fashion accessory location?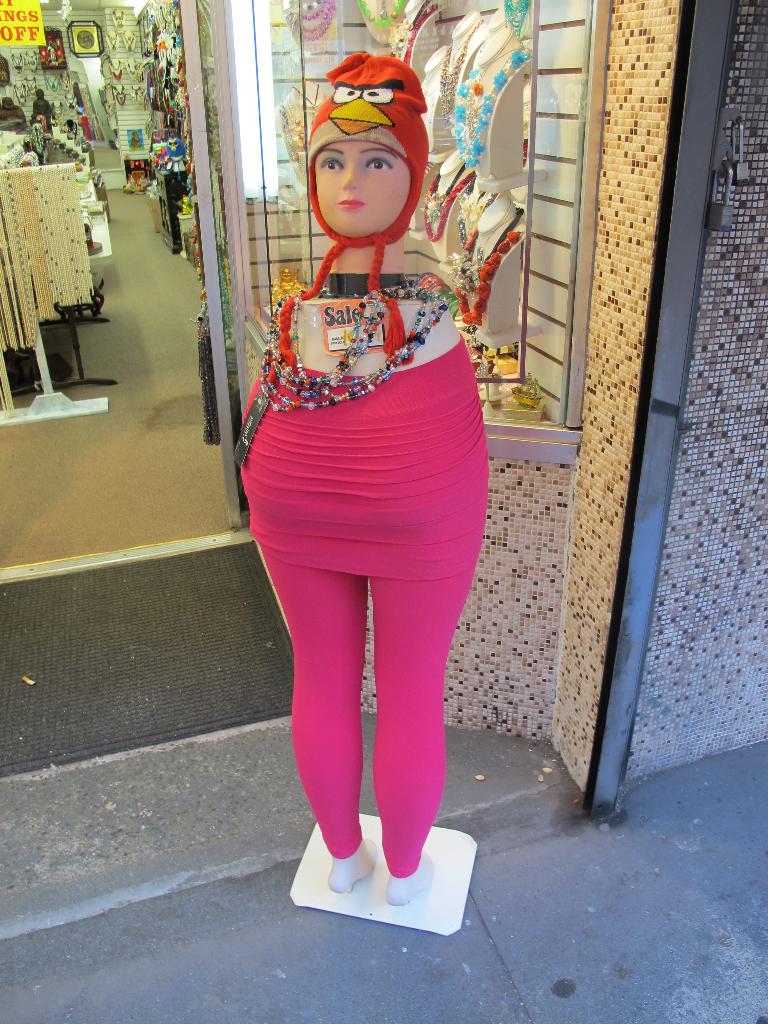
296,86,319,118
